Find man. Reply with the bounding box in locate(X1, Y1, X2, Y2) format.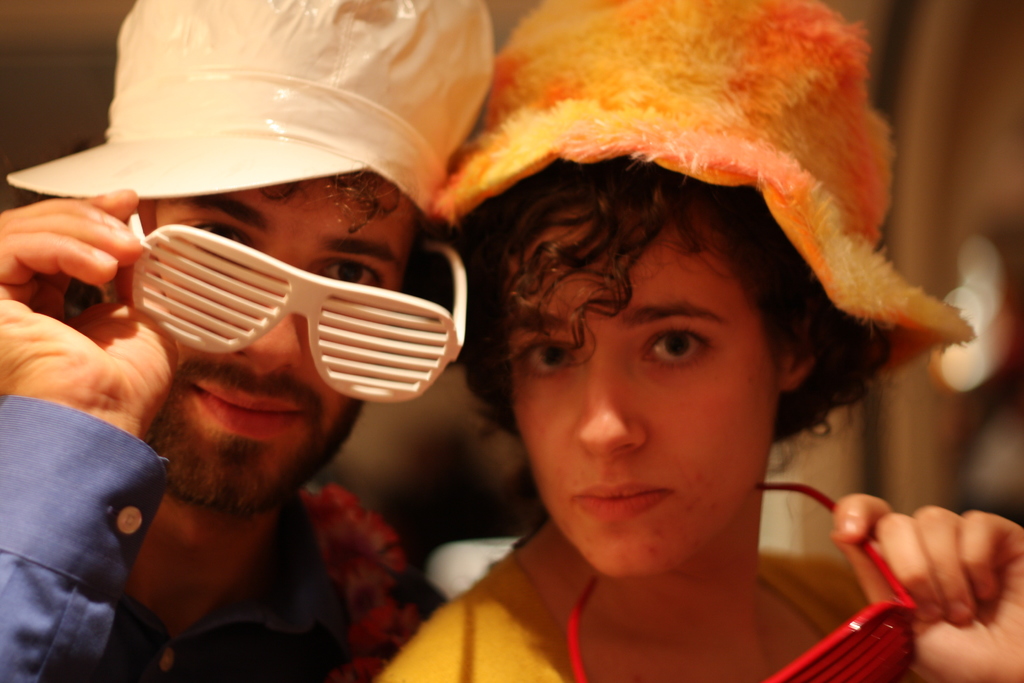
locate(0, 0, 514, 682).
